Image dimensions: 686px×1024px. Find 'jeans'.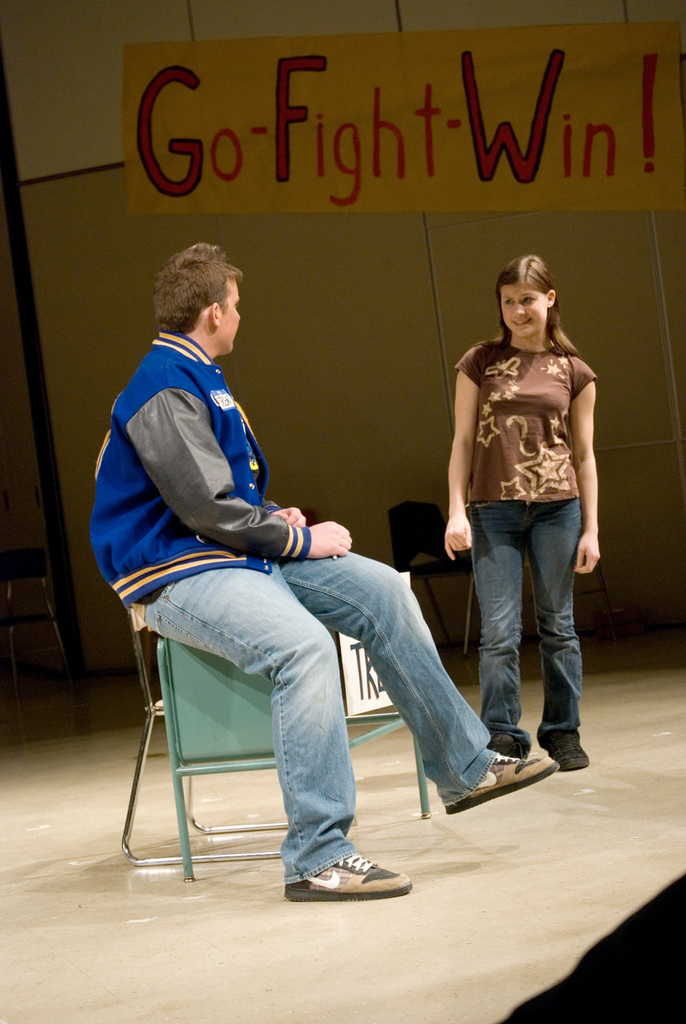
(x1=127, y1=551, x2=501, y2=870).
